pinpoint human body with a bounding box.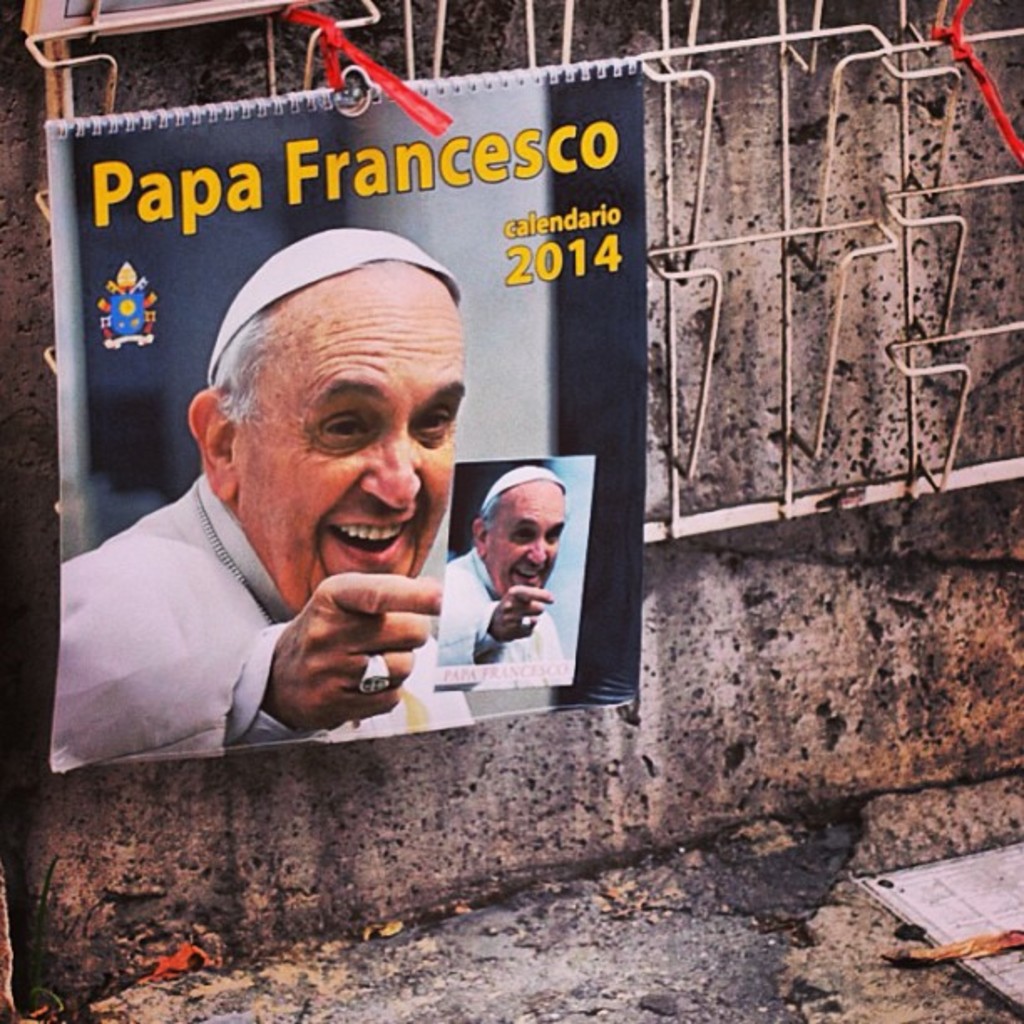
rect(64, 264, 522, 780).
